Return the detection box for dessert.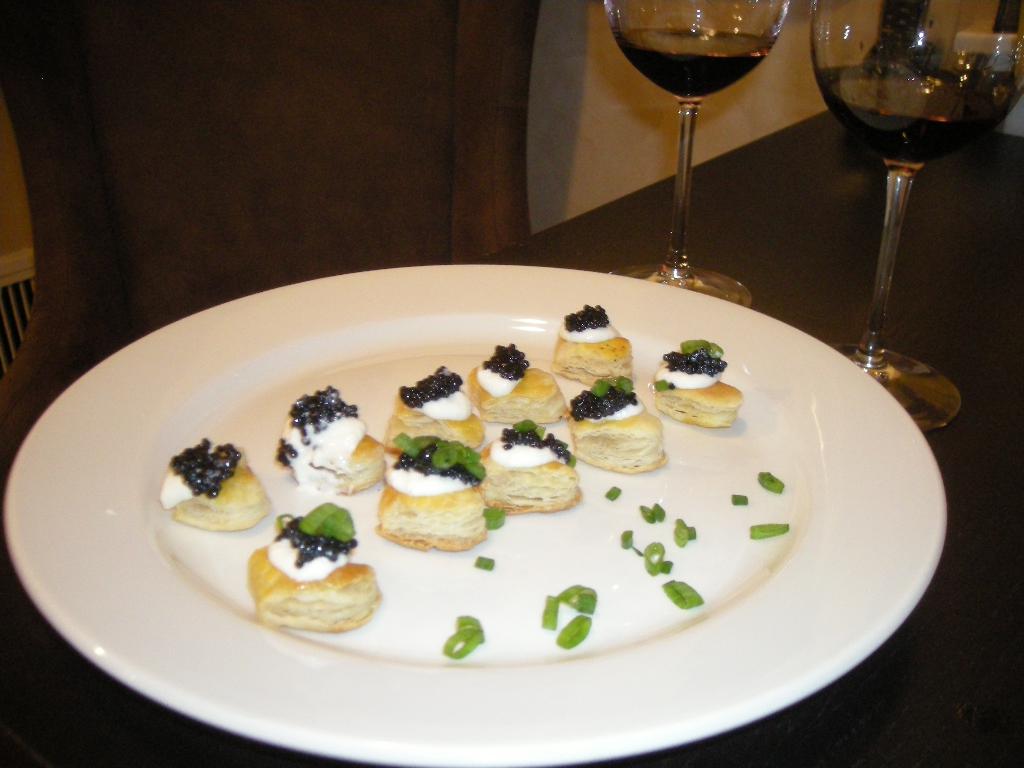
[x1=568, y1=379, x2=672, y2=470].
